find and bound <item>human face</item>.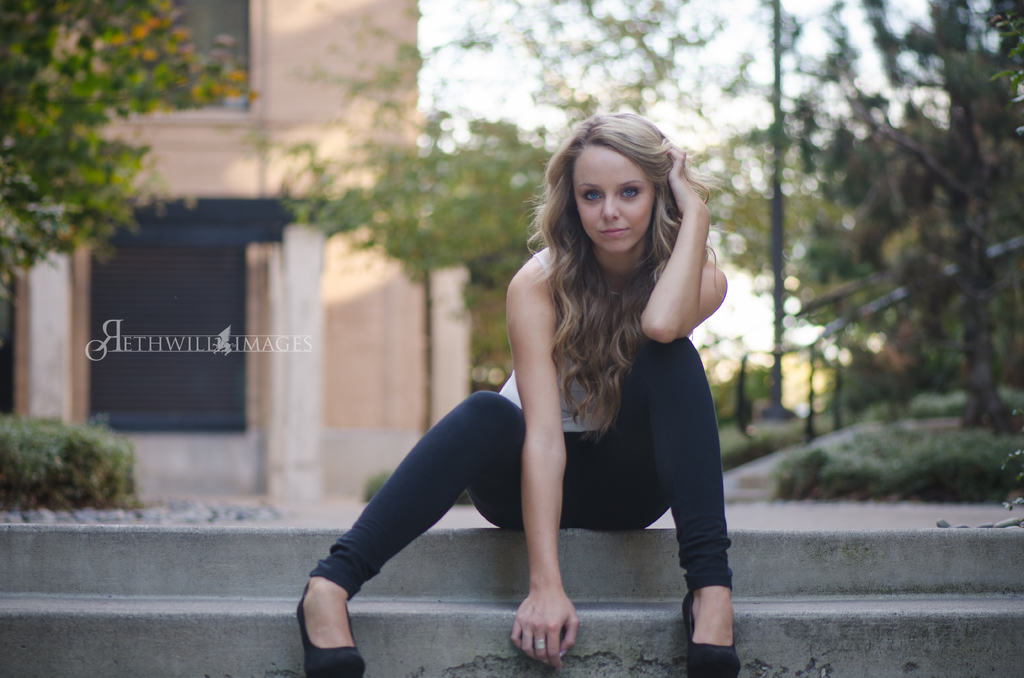
Bound: (573, 143, 656, 254).
